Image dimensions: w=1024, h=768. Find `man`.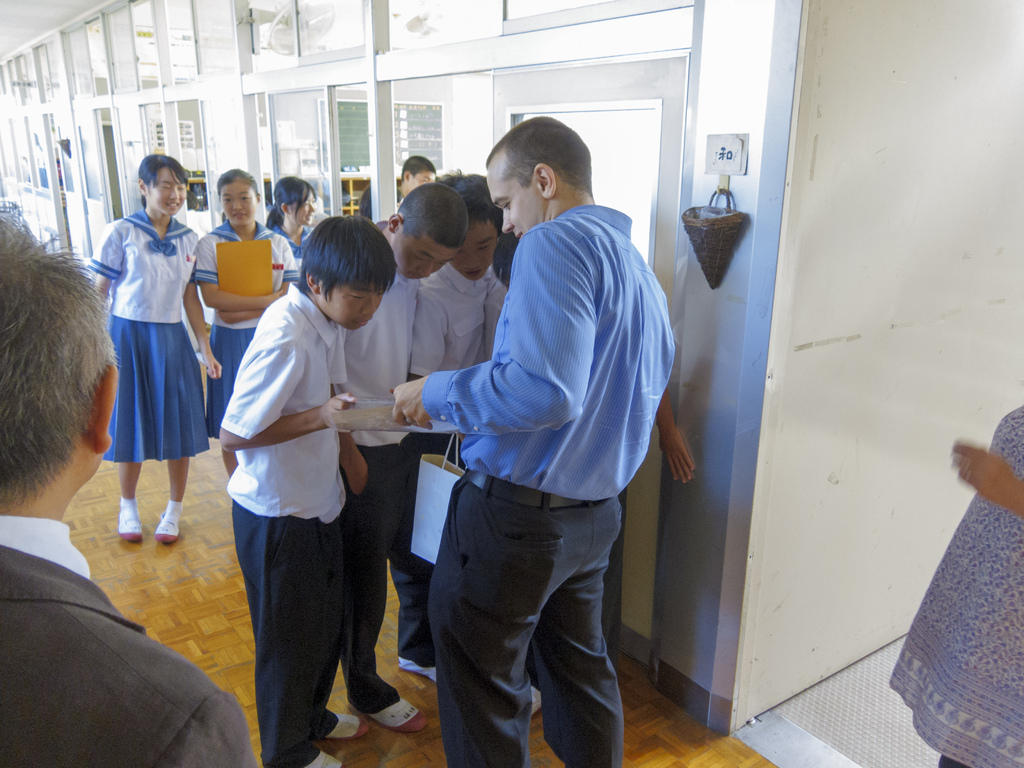
bbox(394, 104, 670, 767).
